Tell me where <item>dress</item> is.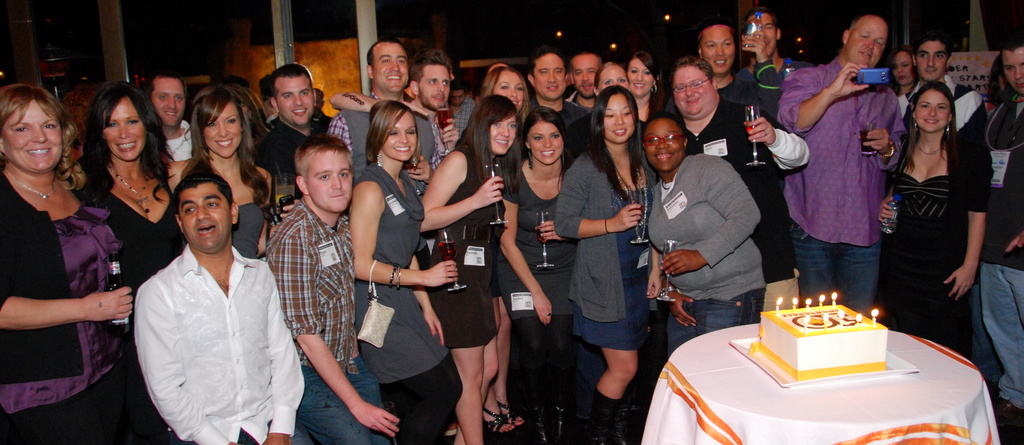
<item>dress</item> is at 506:155:572:321.
